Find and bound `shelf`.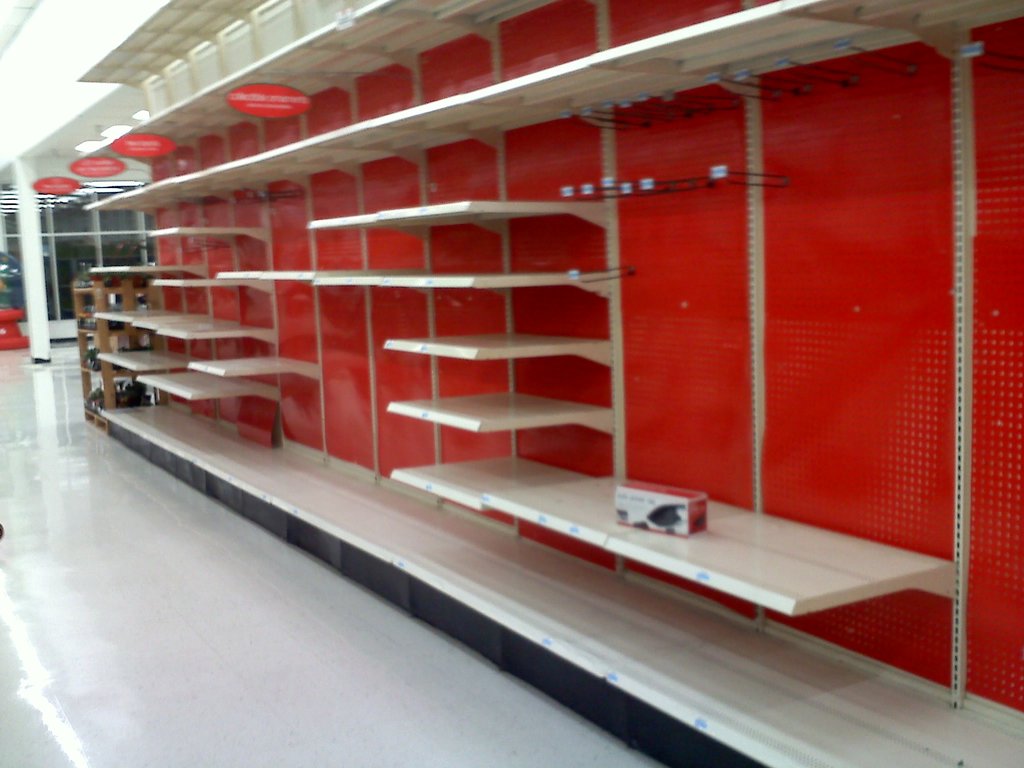
Bound: Rect(62, 0, 1022, 211).
